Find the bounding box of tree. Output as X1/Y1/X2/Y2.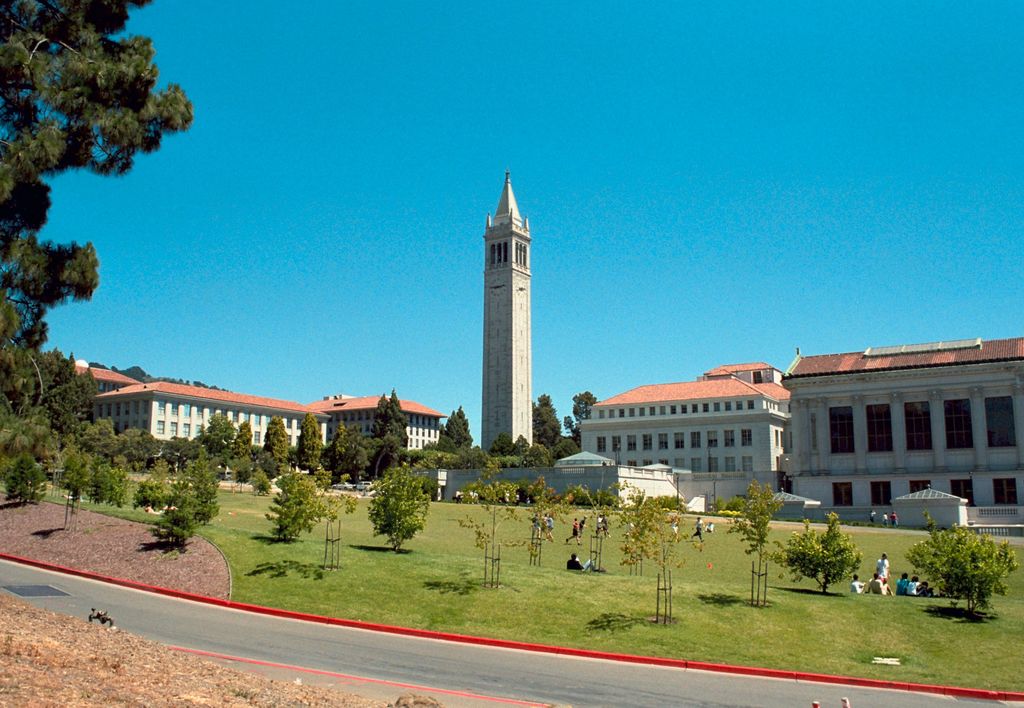
292/411/332/481.
